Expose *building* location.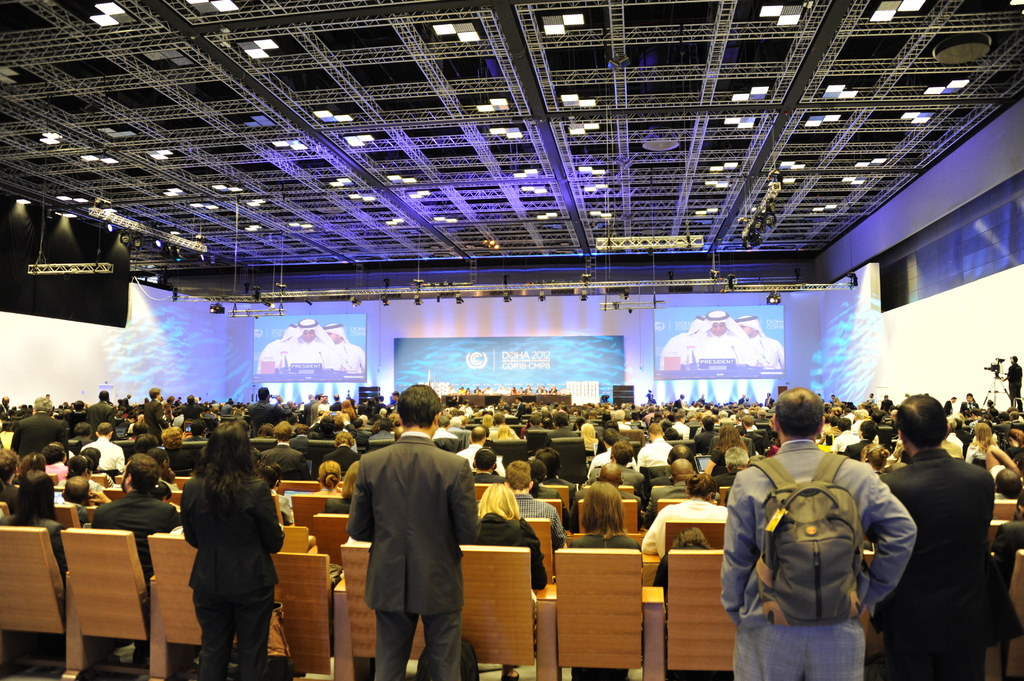
Exposed at select_region(0, 0, 1023, 680).
